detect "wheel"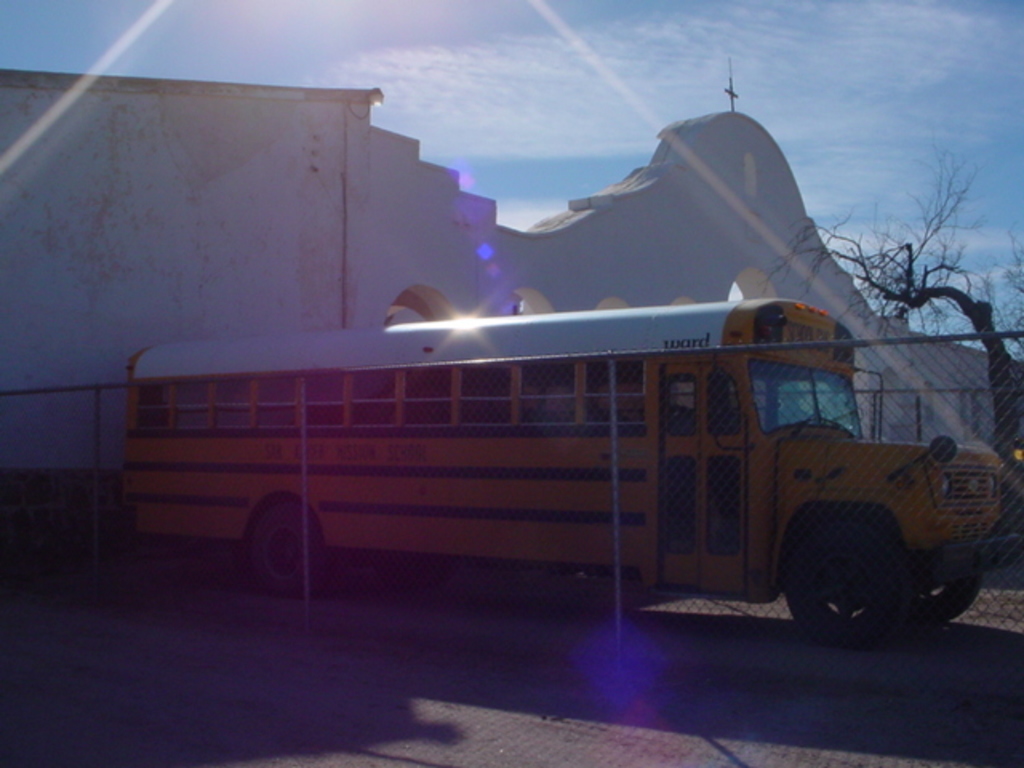
locate(901, 570, 989, 624)
